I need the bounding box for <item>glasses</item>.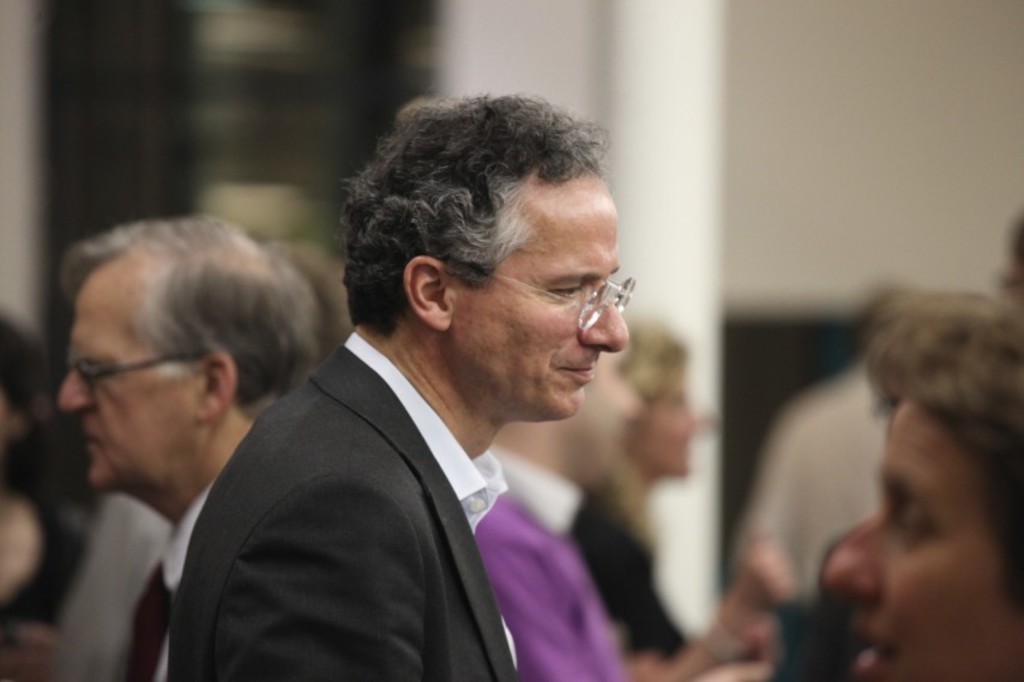
Here it is: 65,351,193,398.
